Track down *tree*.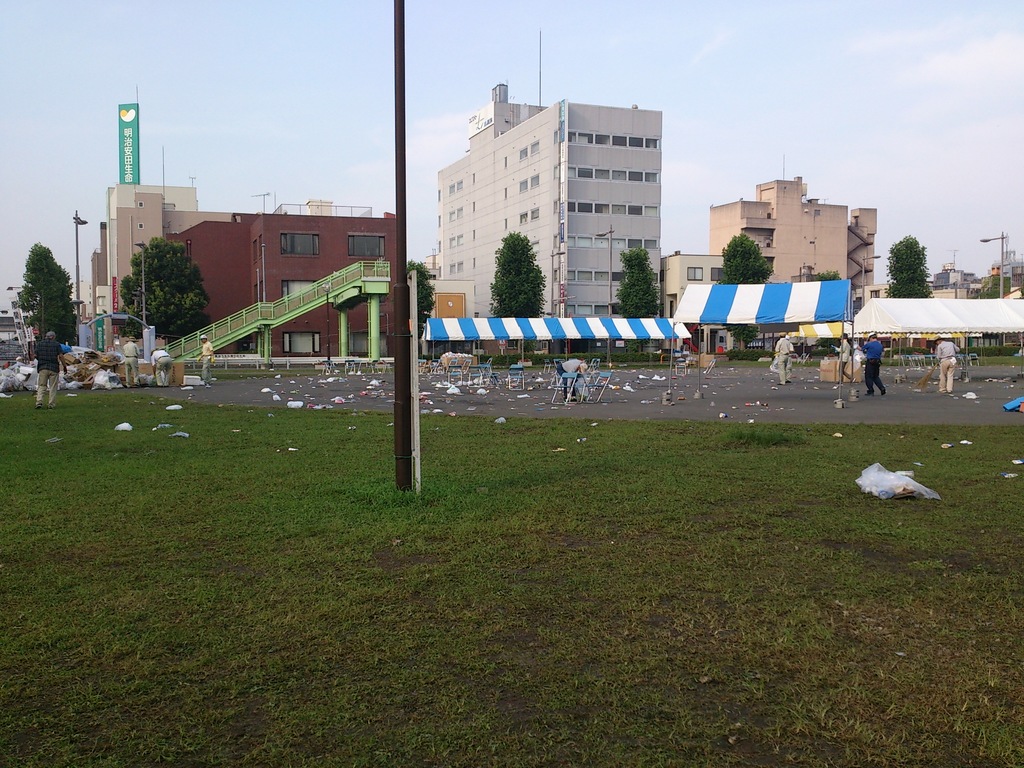
Tracked to select_region(476, 230, 559, 352).
